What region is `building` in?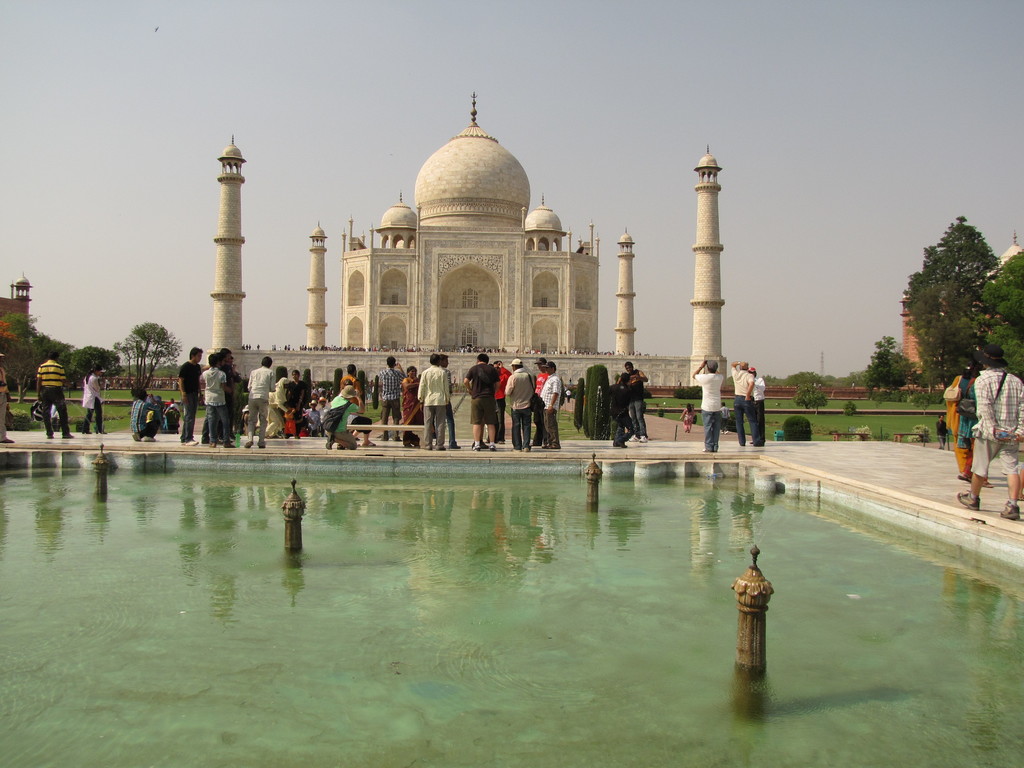
x1=0, y1=271, x2=31, y2=365.
